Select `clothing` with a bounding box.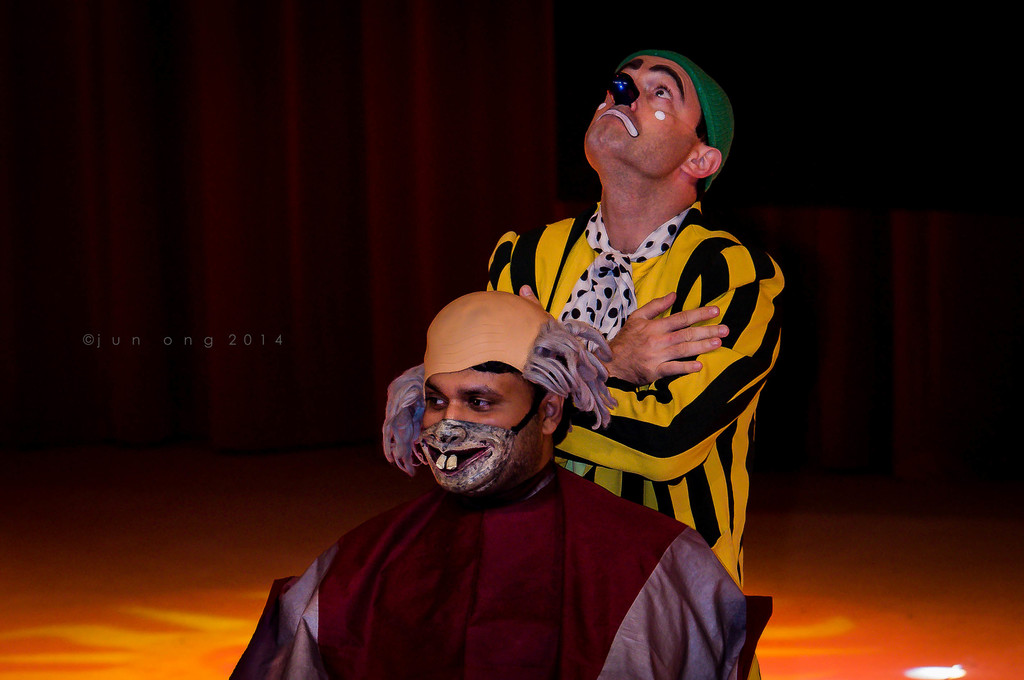
left=218, top=450, right=773, bottom=679.
